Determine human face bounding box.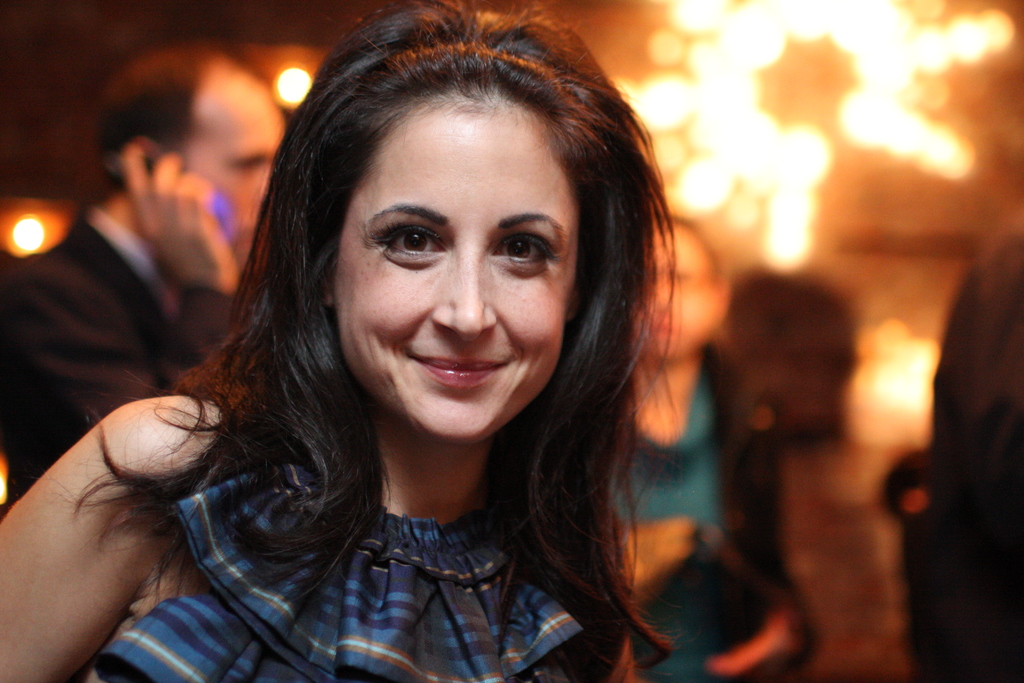
Determined: region(326, 94, 581, 445).
